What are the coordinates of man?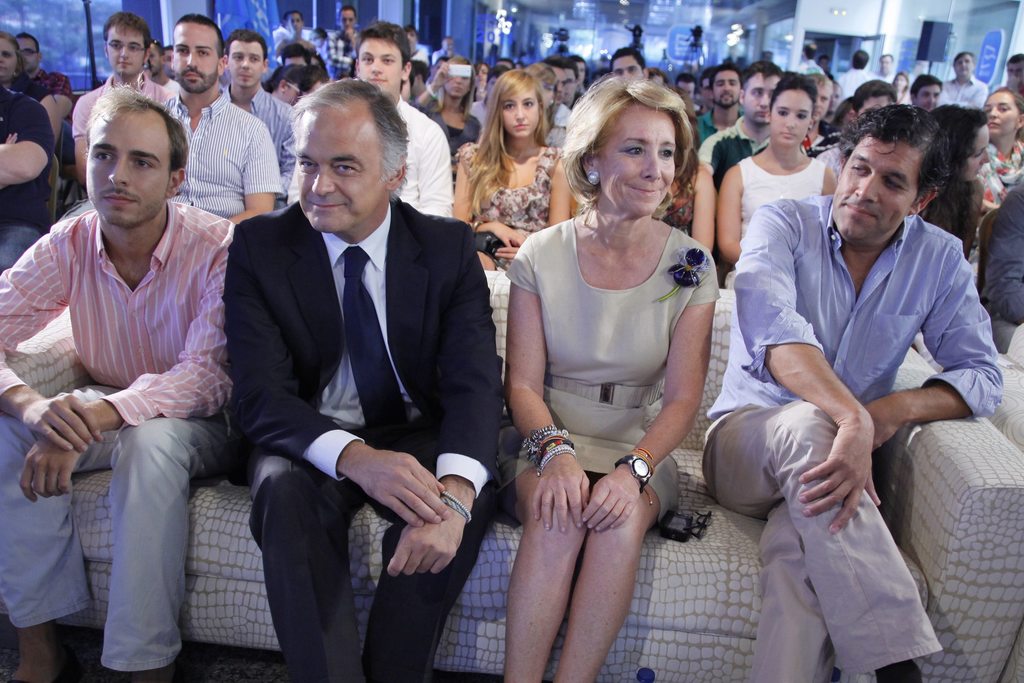
bbox=[936, 52, 988, 111].
